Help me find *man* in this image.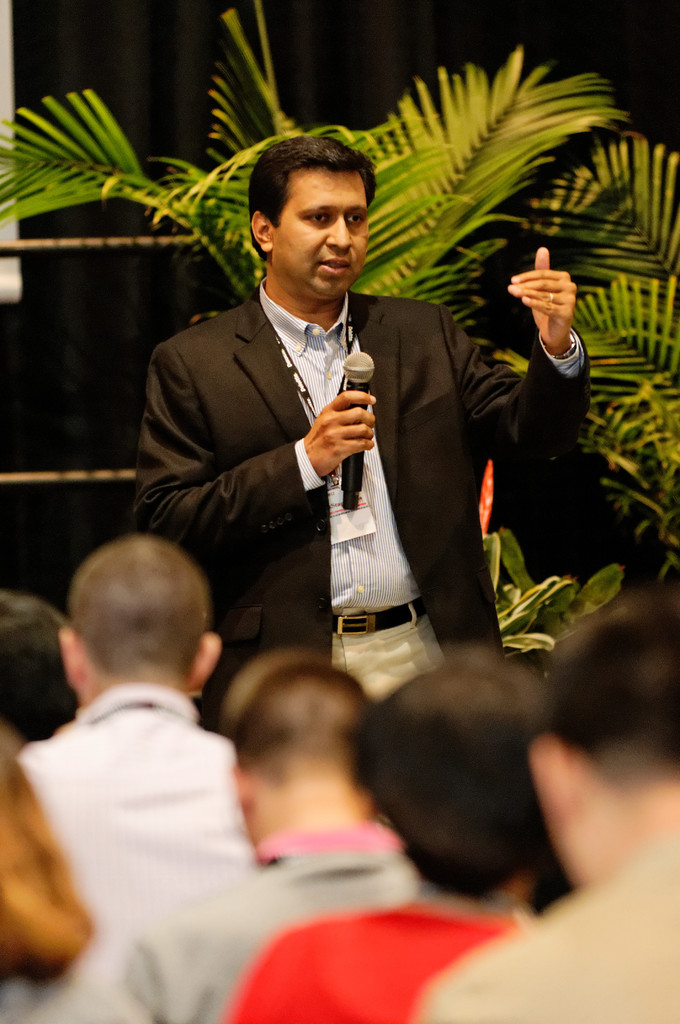
Found it: (x1=115, y1=128, x2=609, y2=716).
